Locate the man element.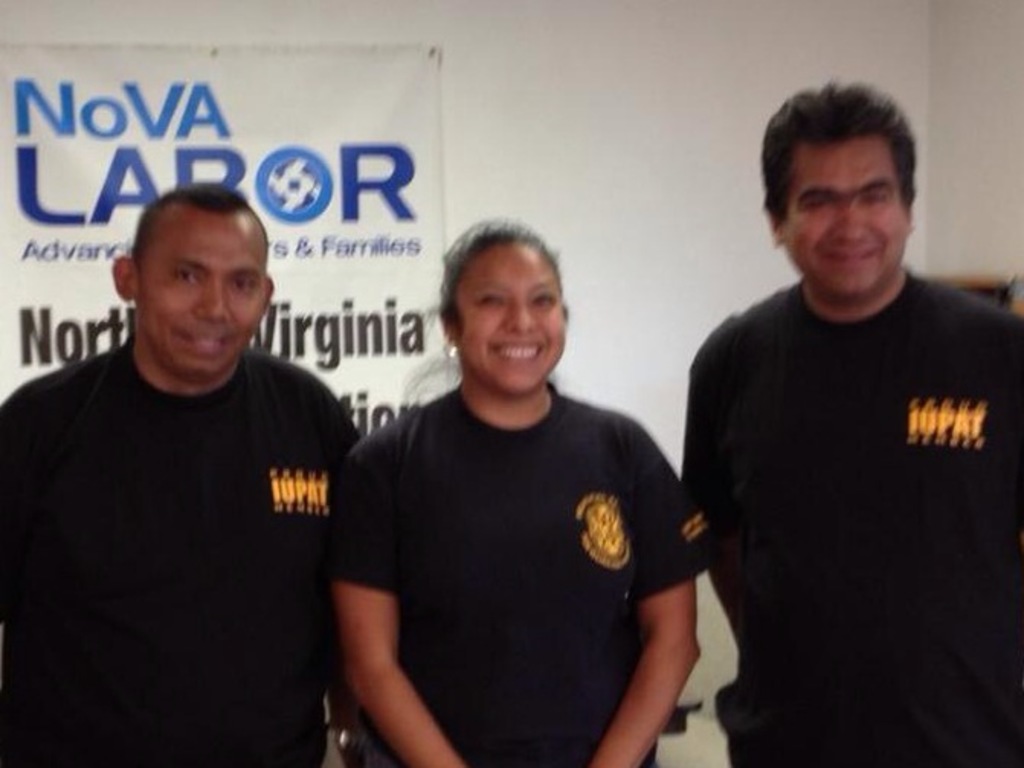
Element bbox: rect(662, 86, 1022, 751).
